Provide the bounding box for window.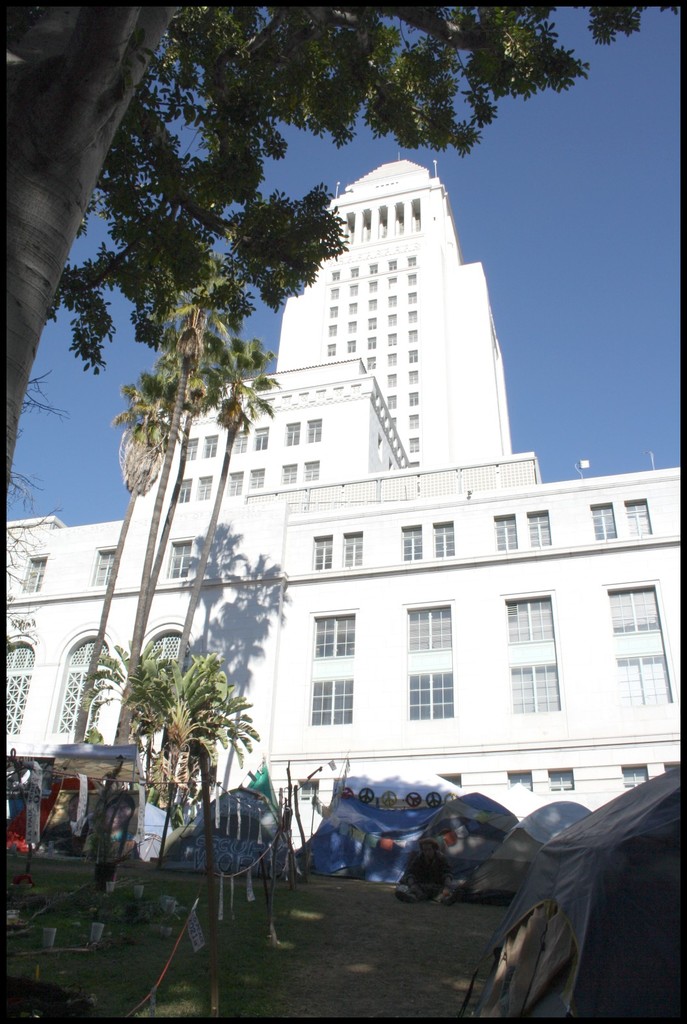
bbox=(408, 391, 418, 404).
